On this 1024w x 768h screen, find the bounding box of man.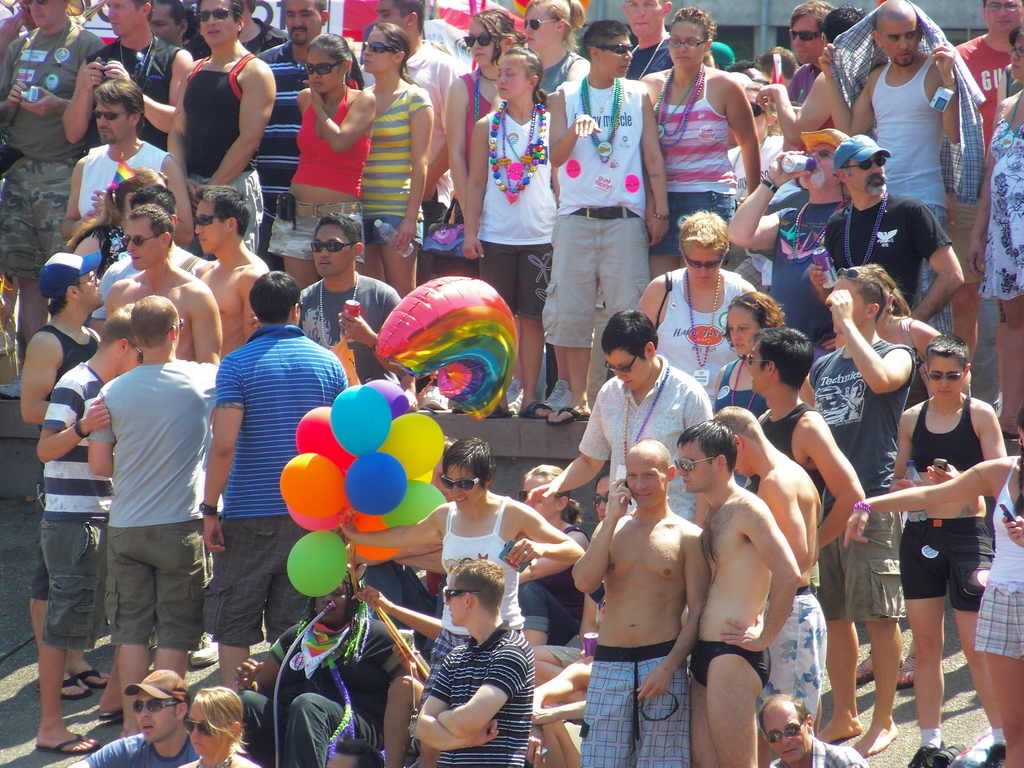
Bounding box: 60 81 196 246.
